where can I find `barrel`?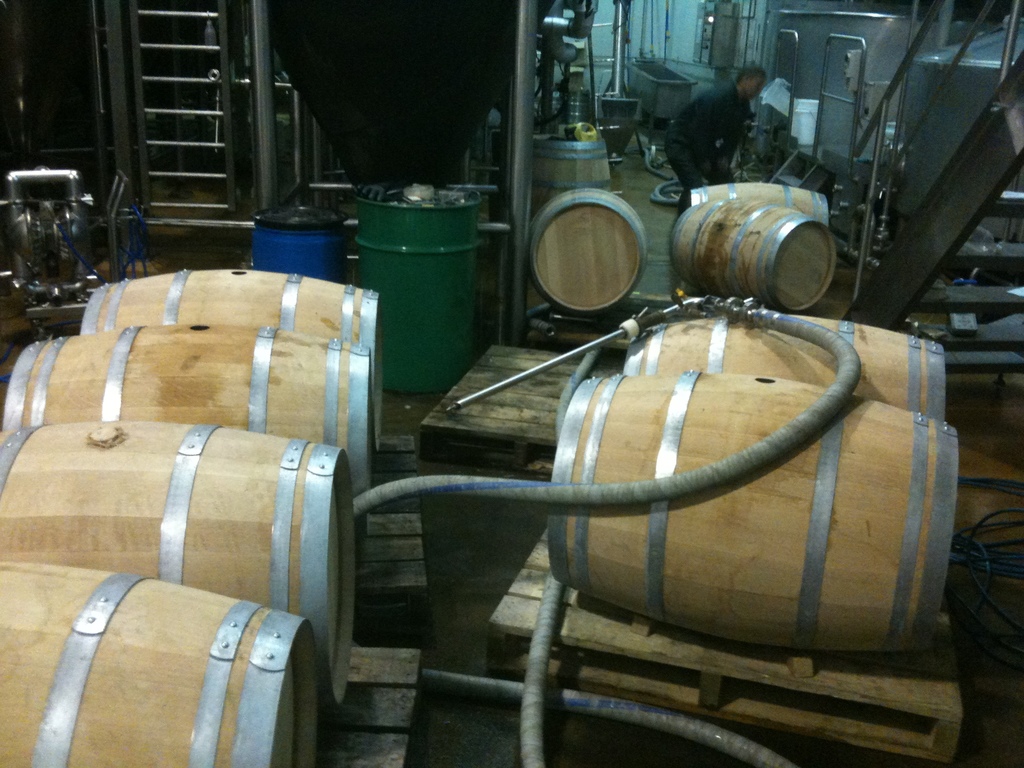
You can find it at x1=79 y1=270 x2=378 y2=330.
